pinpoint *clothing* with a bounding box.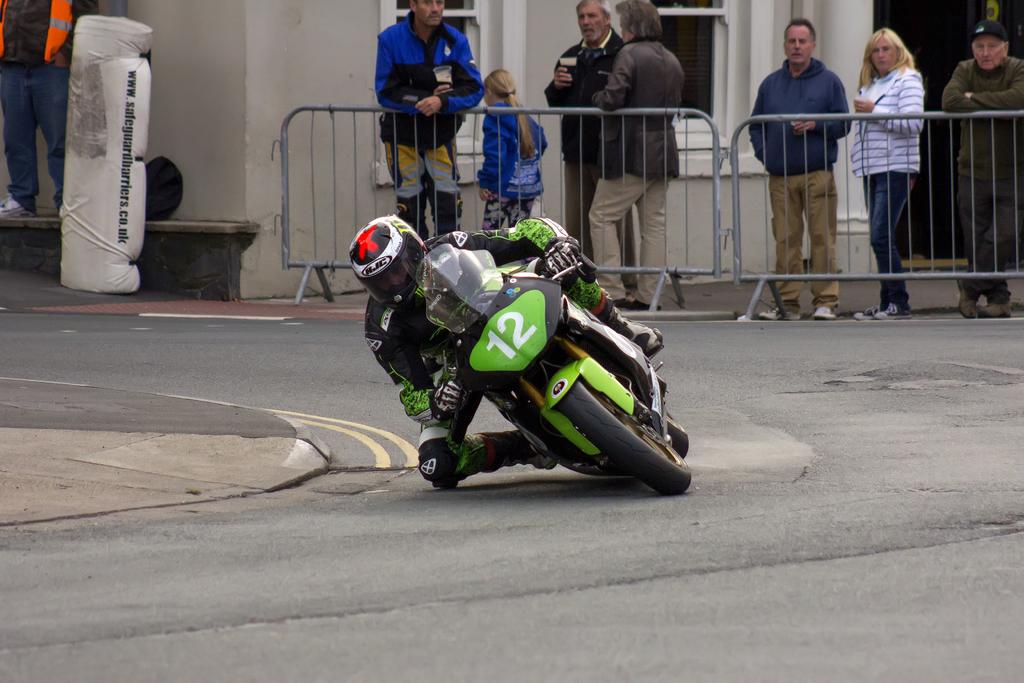
box(376, 10, 480, 243).
